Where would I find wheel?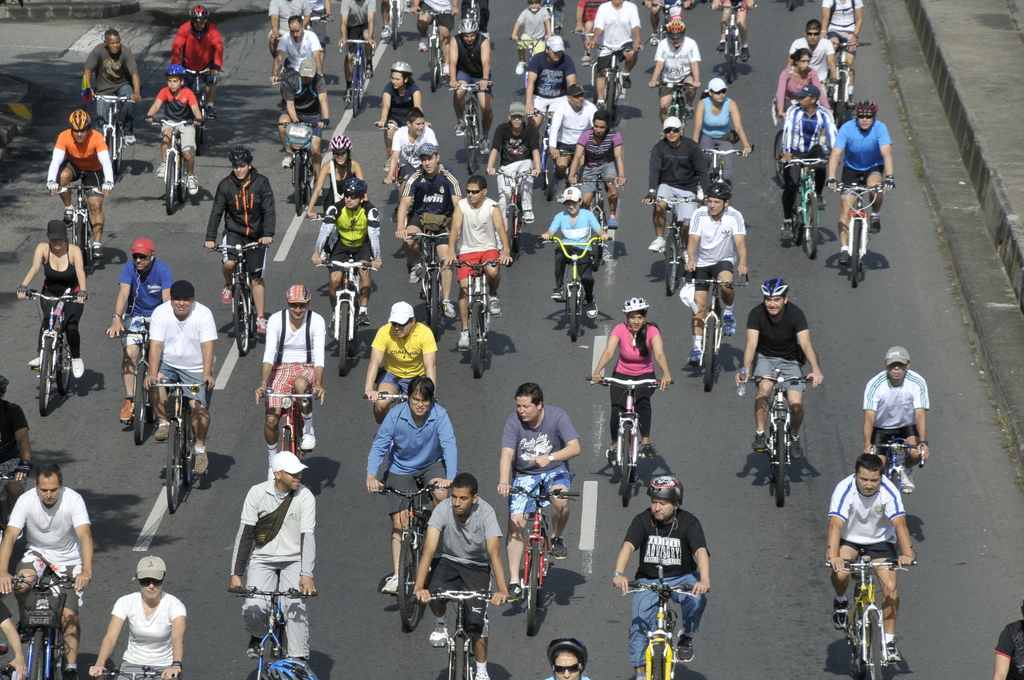
At rect(699, 312, 720, 389).
